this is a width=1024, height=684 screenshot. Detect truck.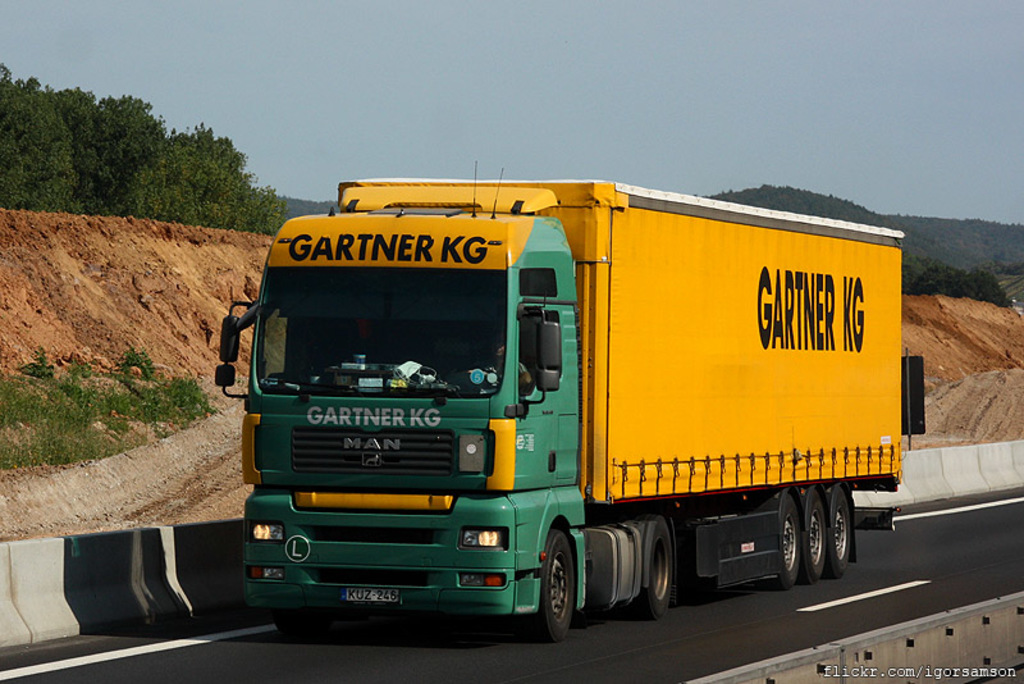
l=215, t=159, r=909, b=647.
